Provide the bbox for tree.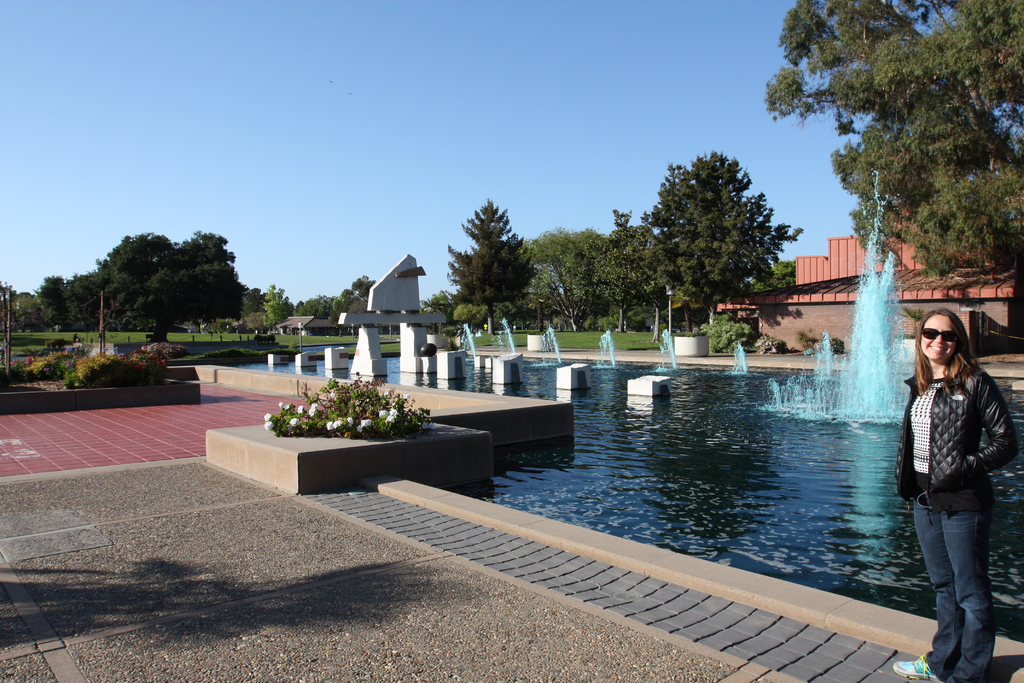
761 0 1023 278.
